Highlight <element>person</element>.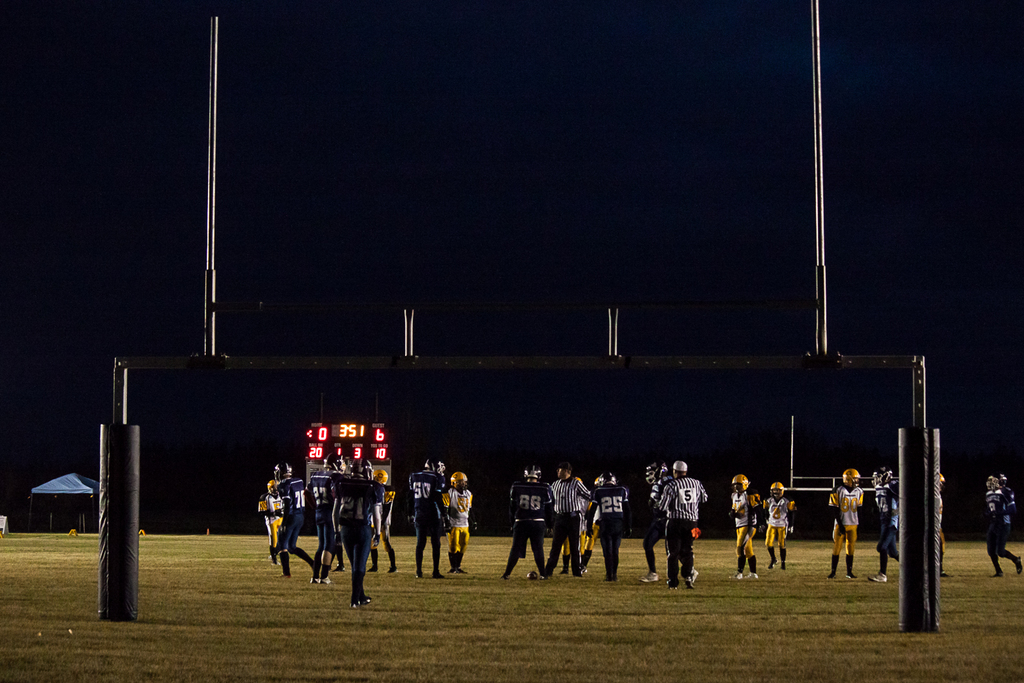
Highlighted region: crop(269, 458, 305, 576).
